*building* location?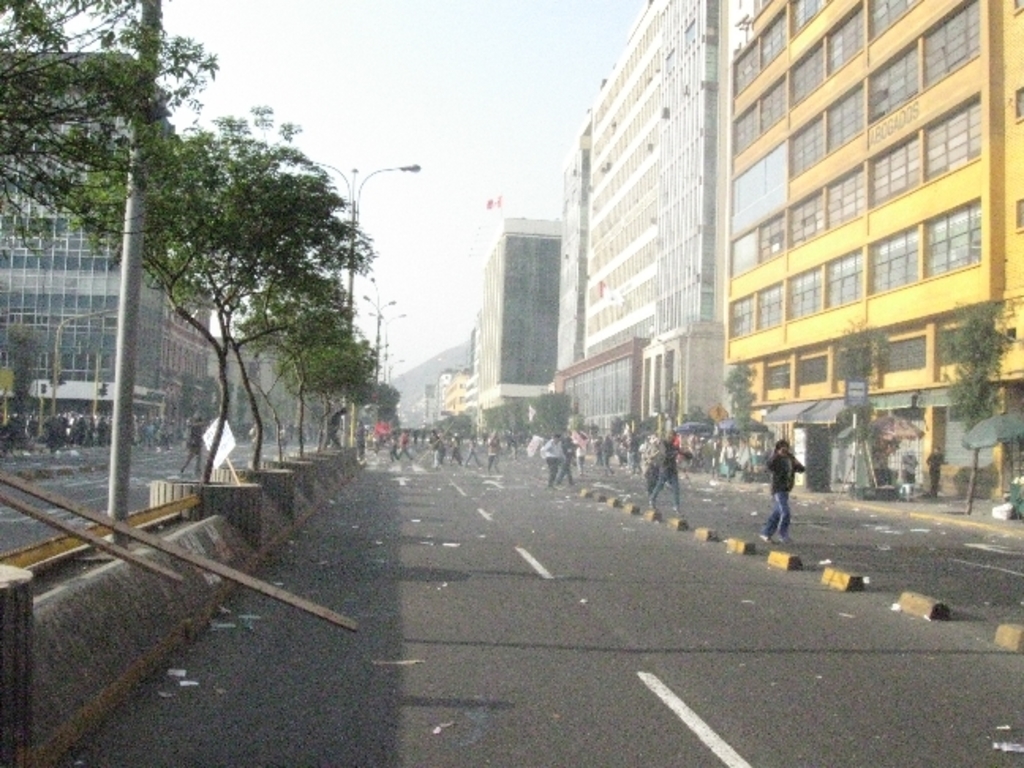
<box>0,47,210,438</box>
